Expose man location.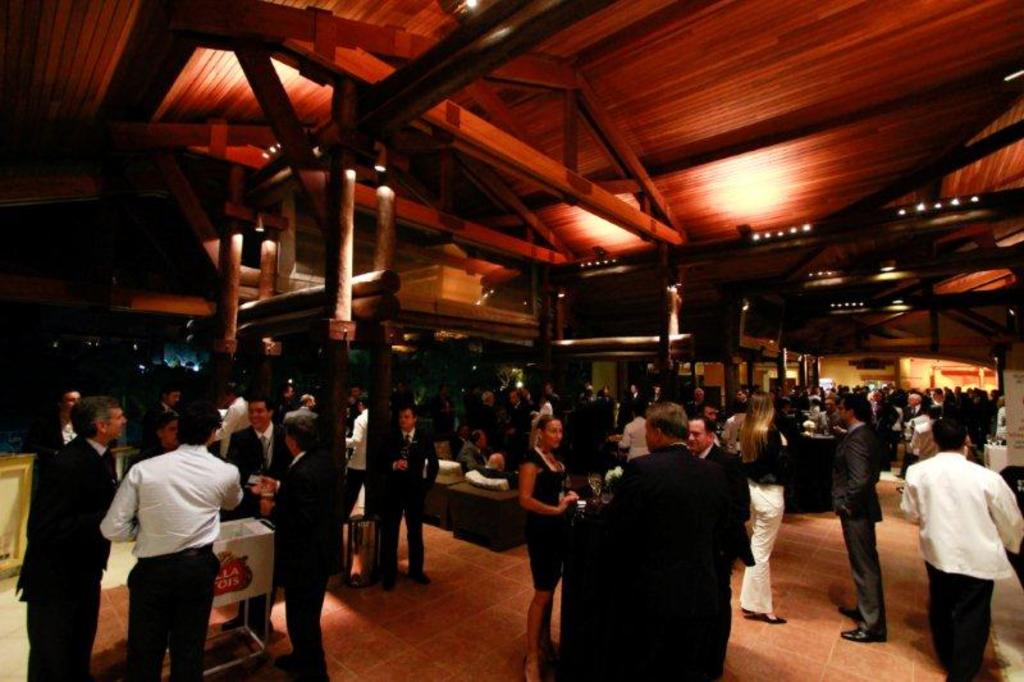
Exposed at locate(681, 412, 750, 568).
